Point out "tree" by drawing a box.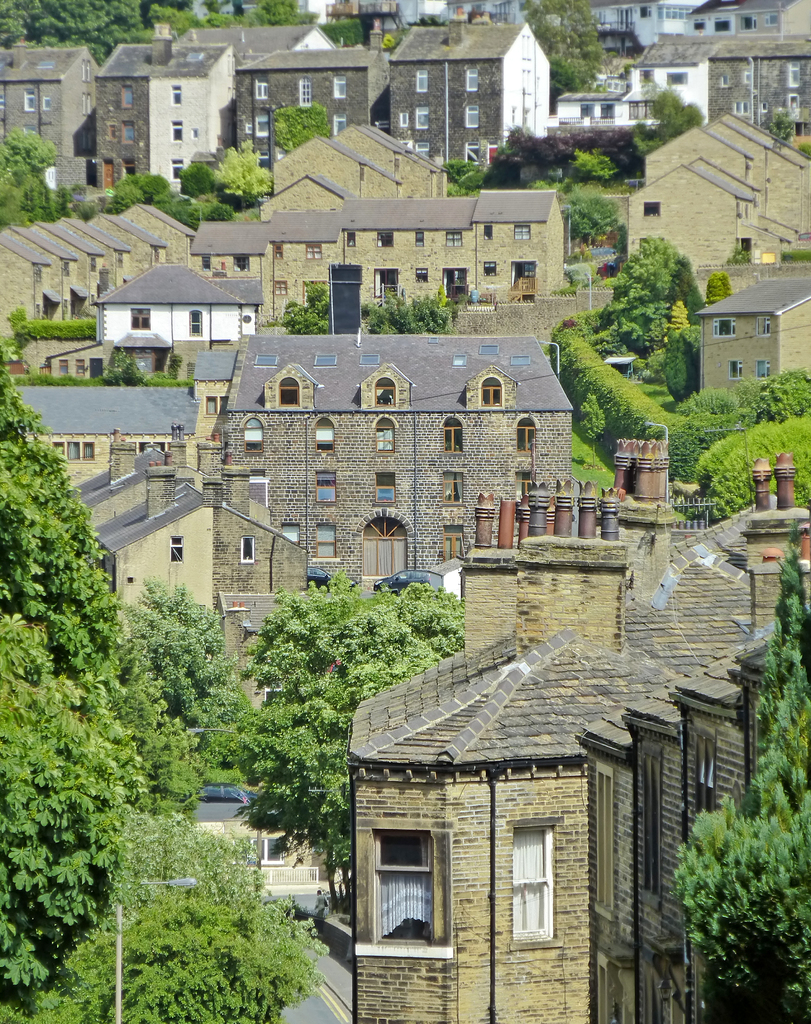
crop(124, 582, 240, 720).
